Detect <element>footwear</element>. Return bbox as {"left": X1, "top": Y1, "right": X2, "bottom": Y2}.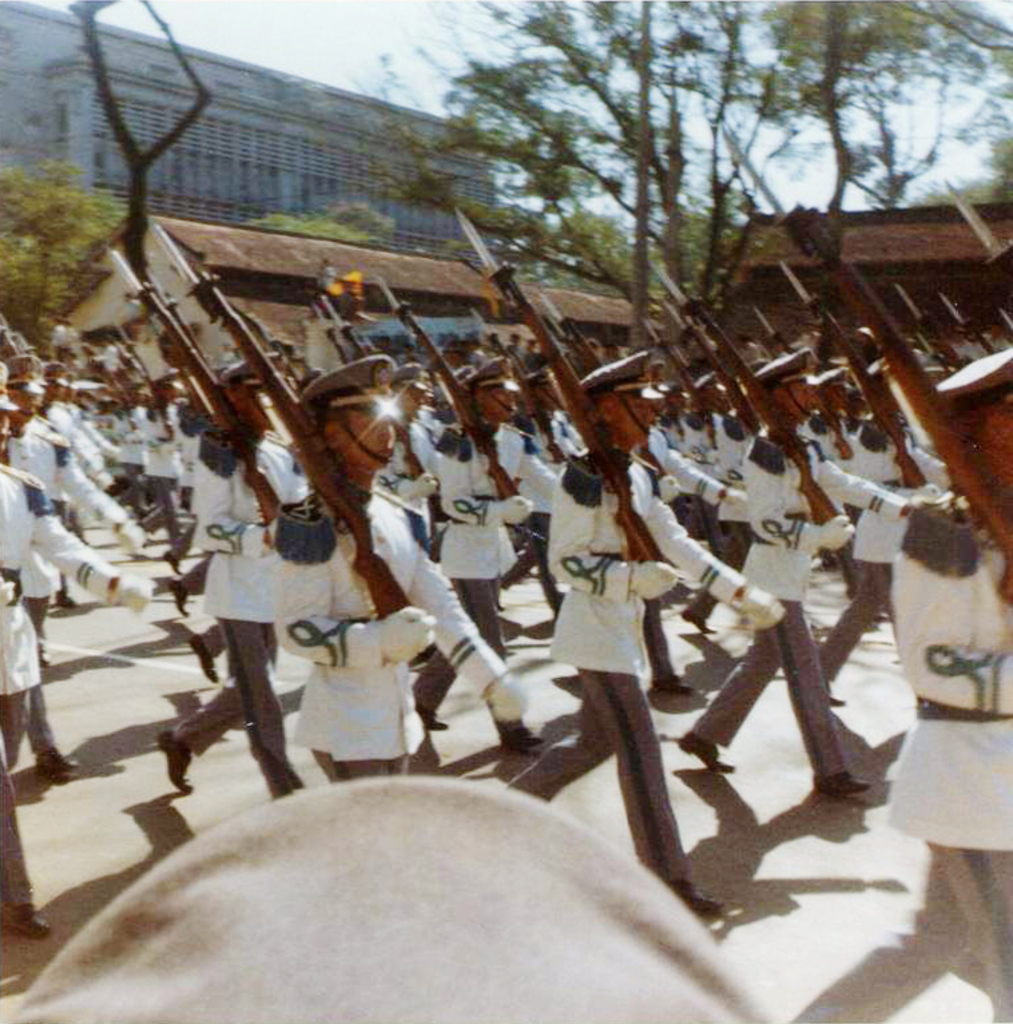
{"left": 678, "top": 877, "right": 731, "bottom": 918}.
